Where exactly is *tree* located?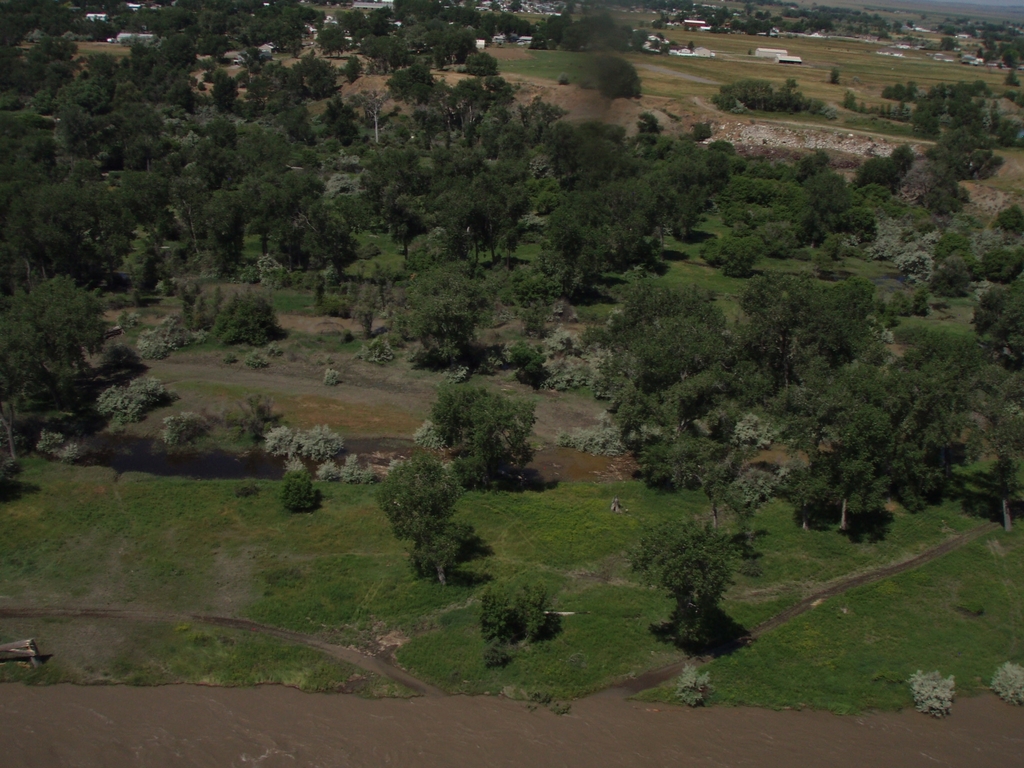
Its bounding box is bbox=(614, 282, 719, 349).
